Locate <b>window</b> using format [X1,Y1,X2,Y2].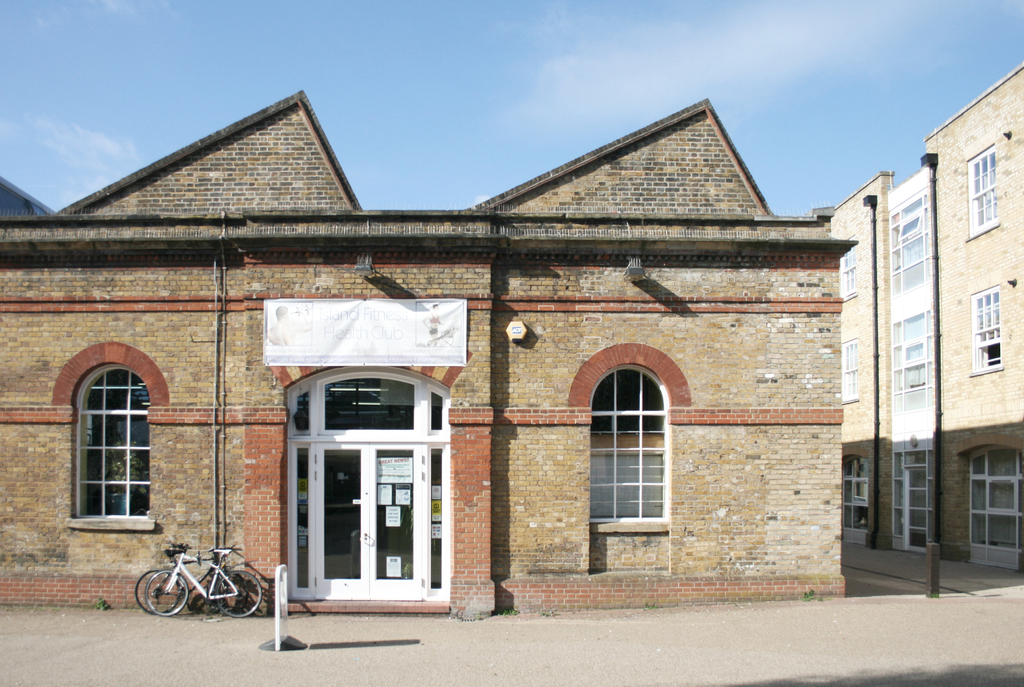
[67,355,147,519].
